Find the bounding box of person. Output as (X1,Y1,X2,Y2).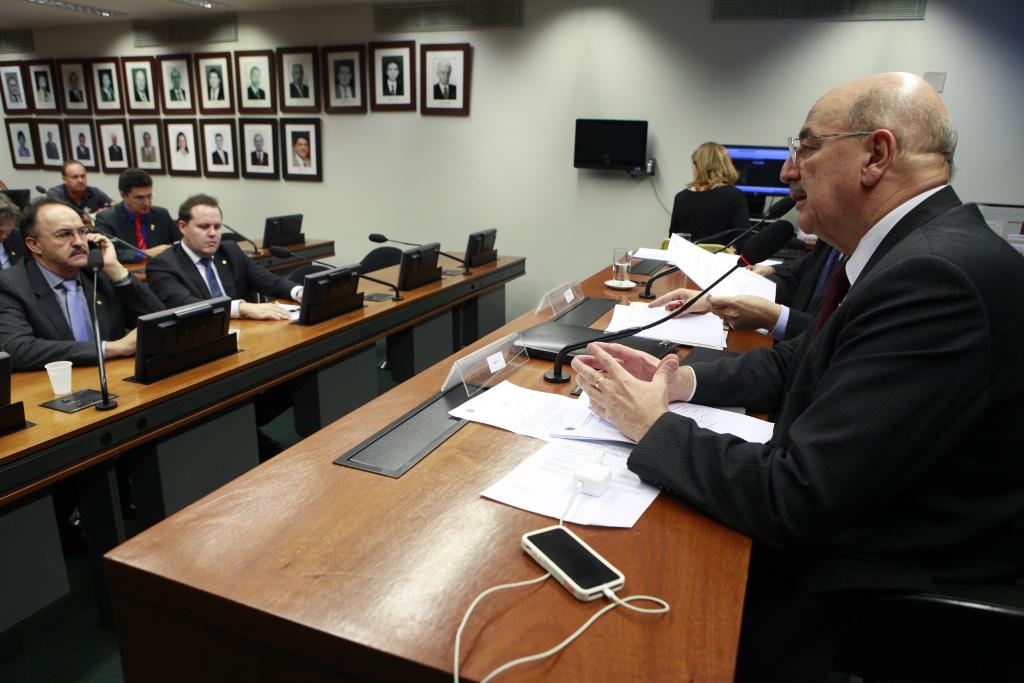
(46,131,60,158).
